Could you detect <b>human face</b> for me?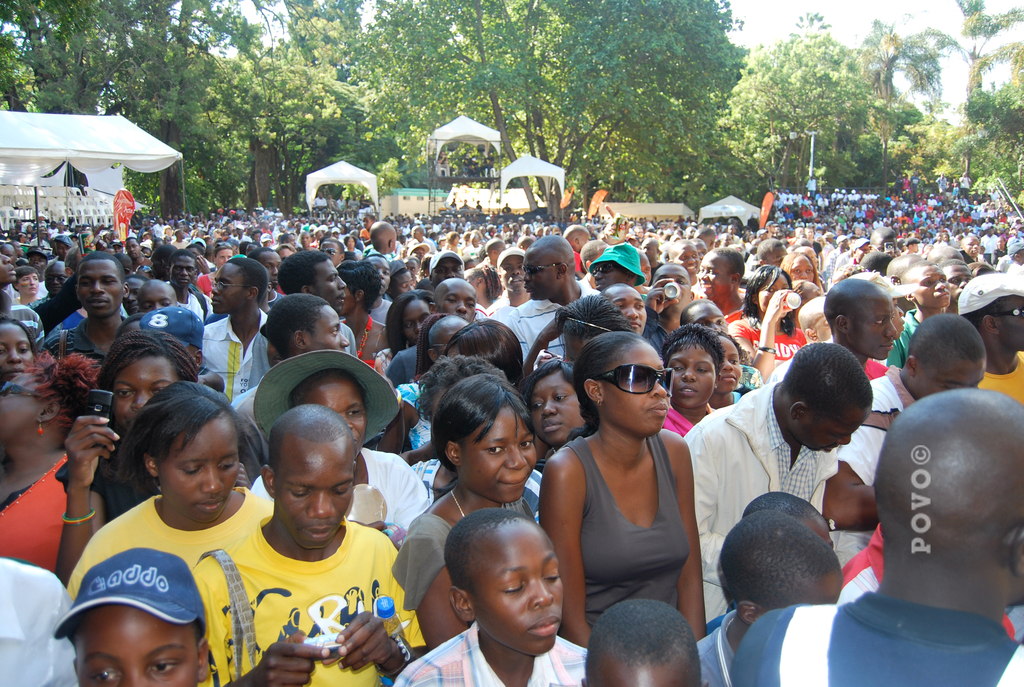
Detection result: l=993, t=298, r=1023, b=352.
